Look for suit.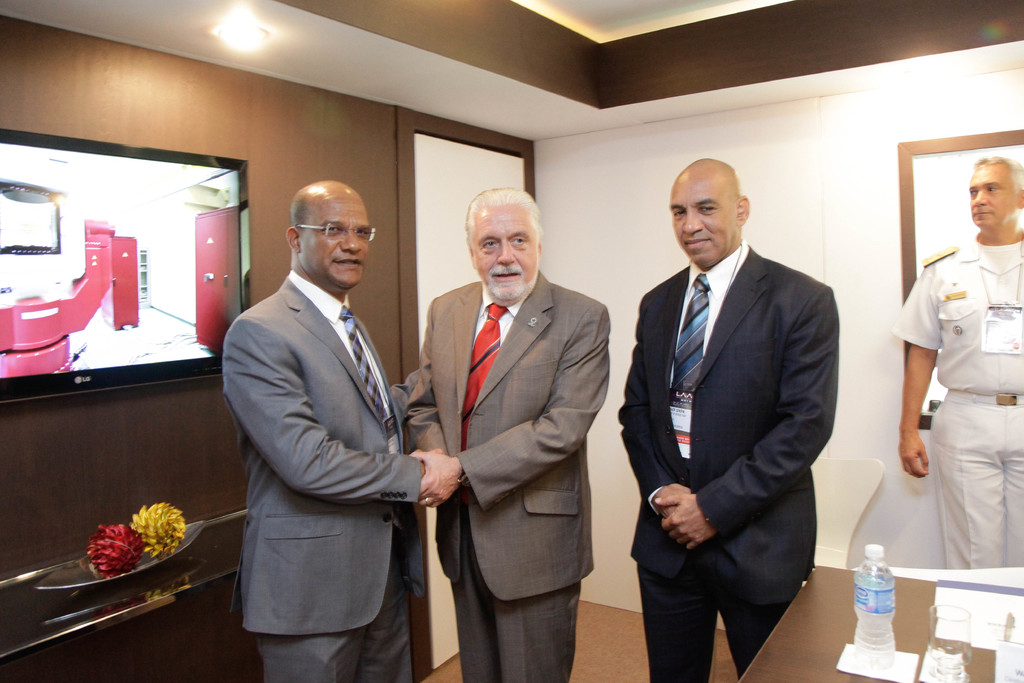
Found: {"x1": 220, "y1": 272, "x2": 425, "y2": 682}.
